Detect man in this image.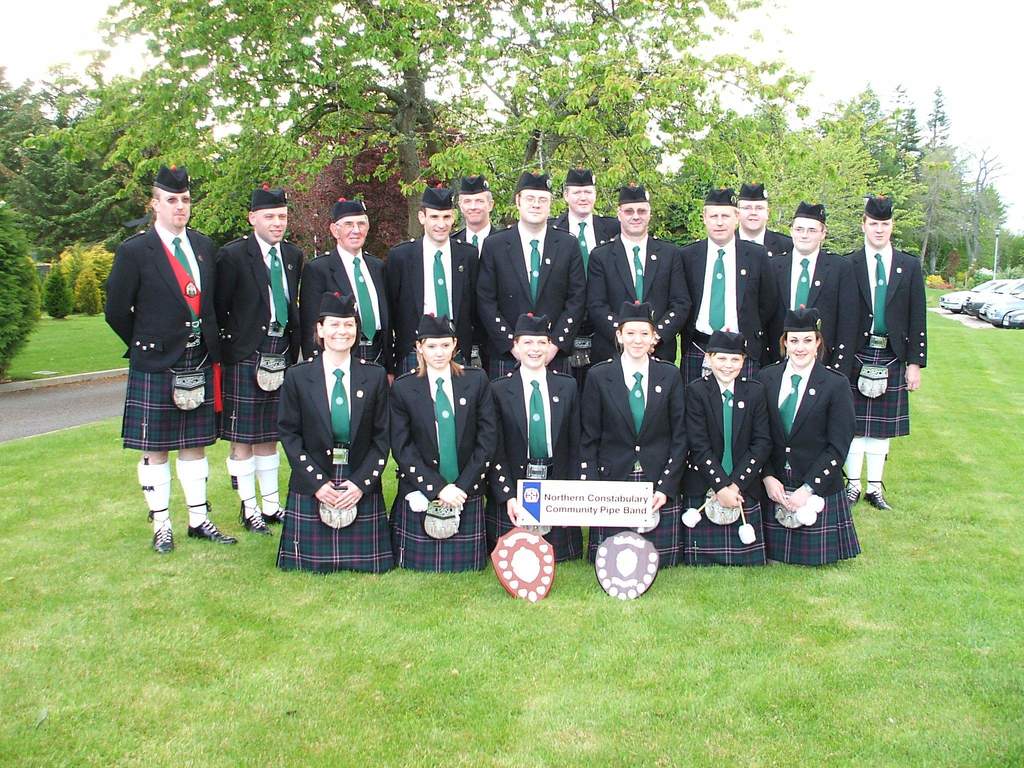
Detection: Rect(475, 171, 588, 372).
